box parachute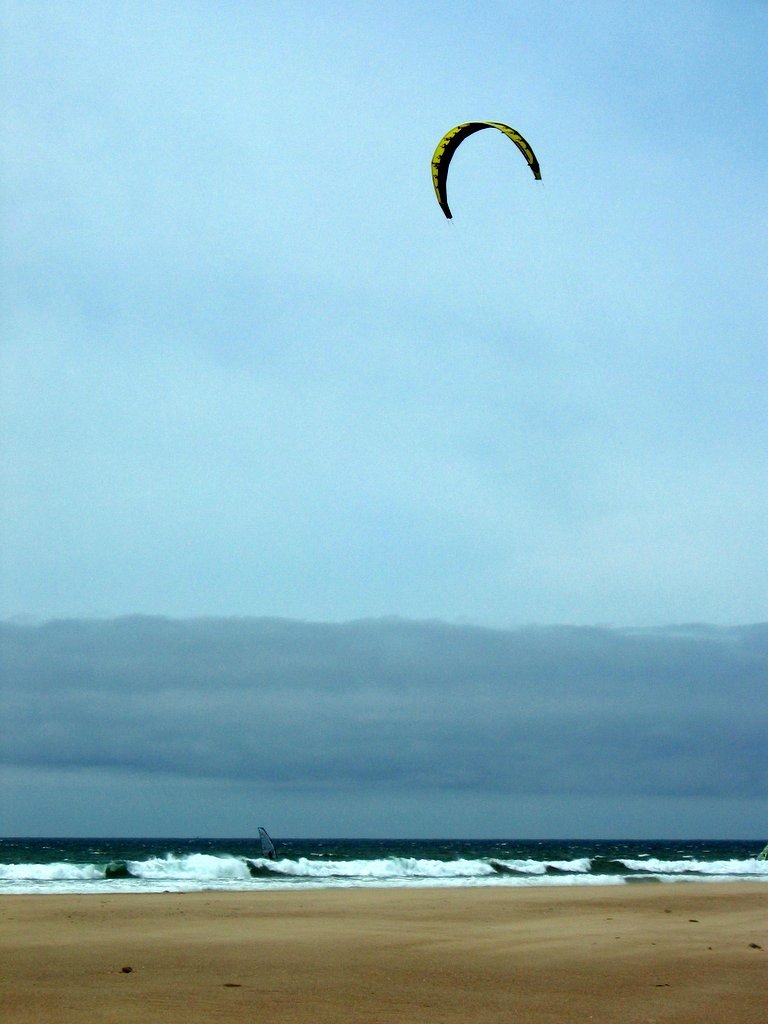
Rect(438, 129, 552, 235)
